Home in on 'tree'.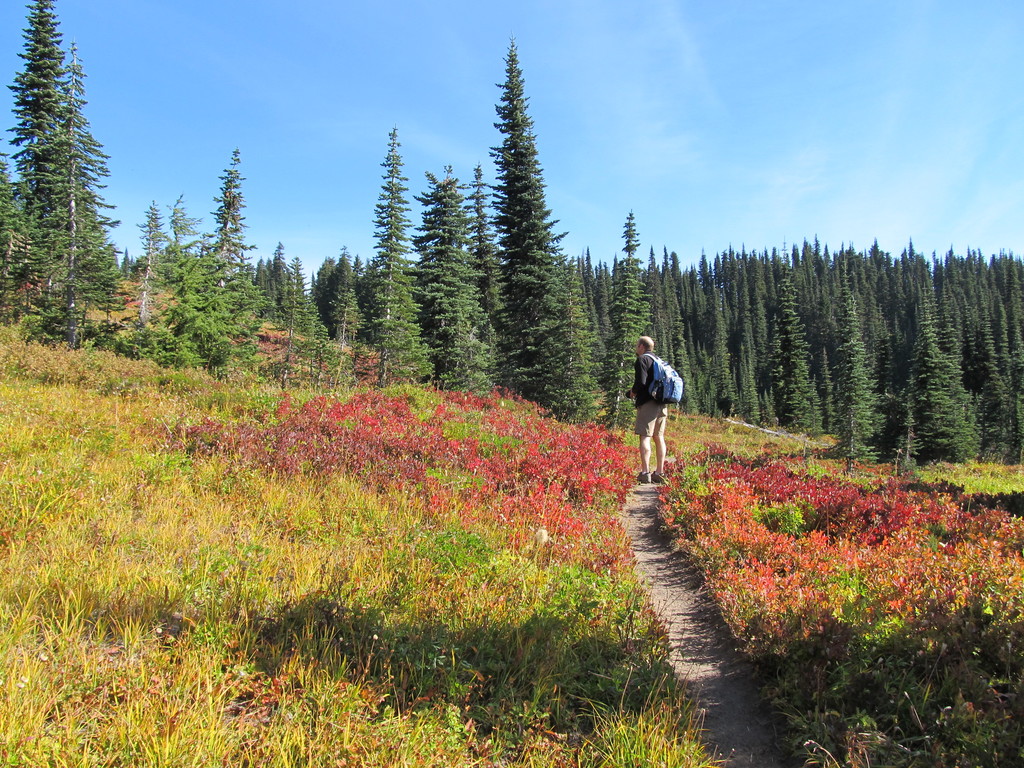
Homed in at [407,155,499,387].
